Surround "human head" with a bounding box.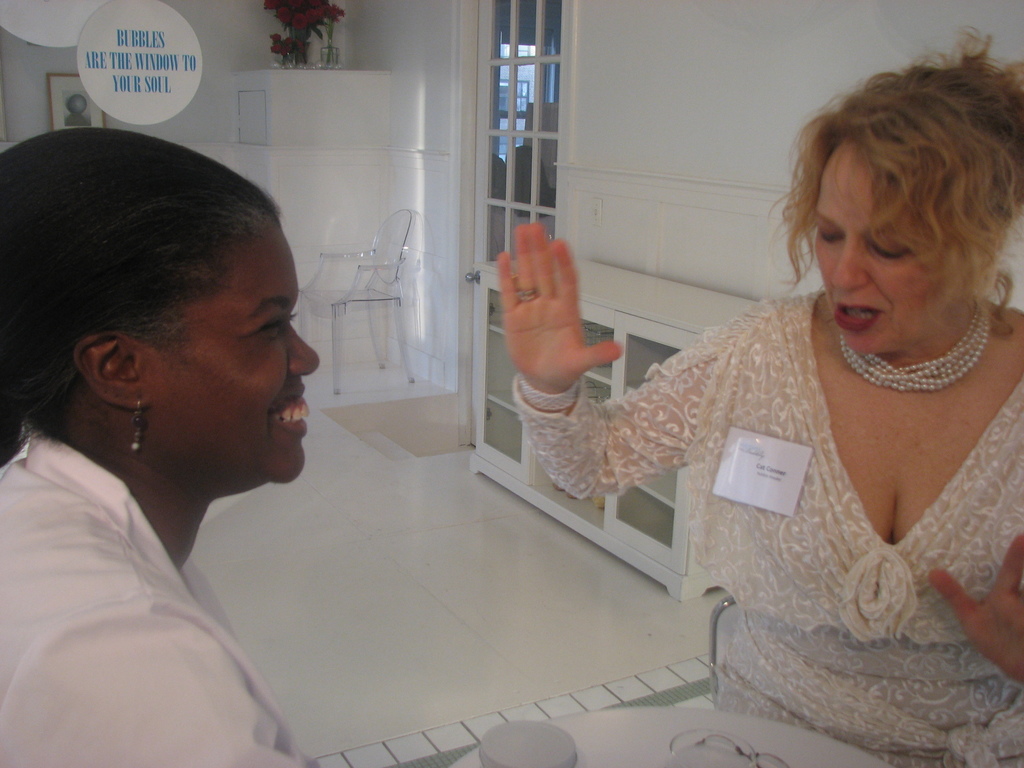
(x1=811, y1=67, x2=1012, y2=359).
